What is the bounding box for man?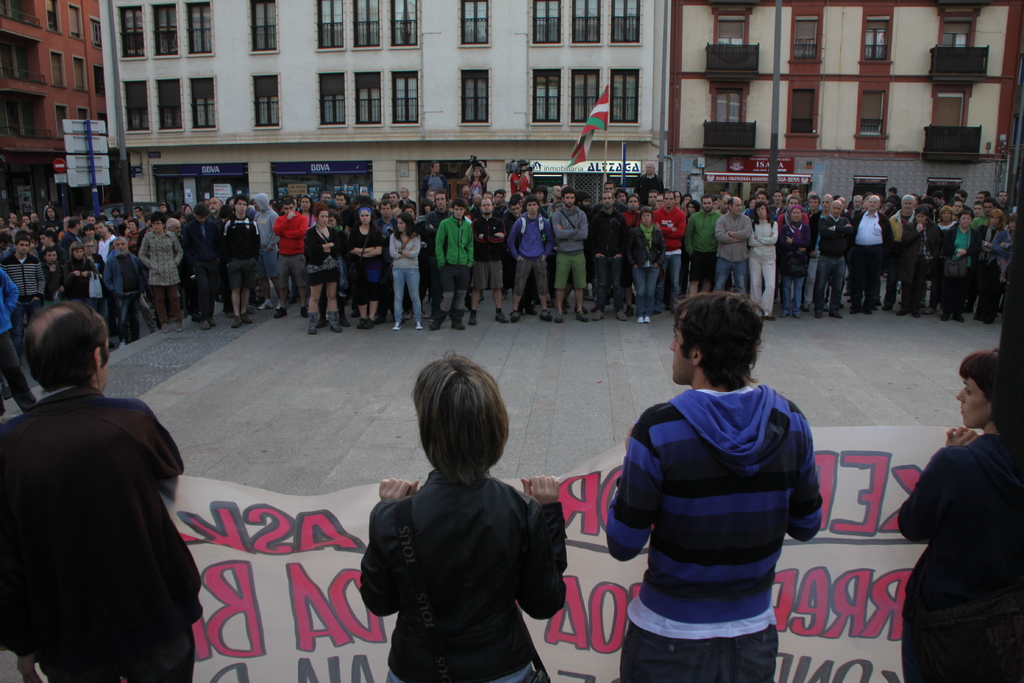
[left=422, top=159, right=446, bottom=198].
